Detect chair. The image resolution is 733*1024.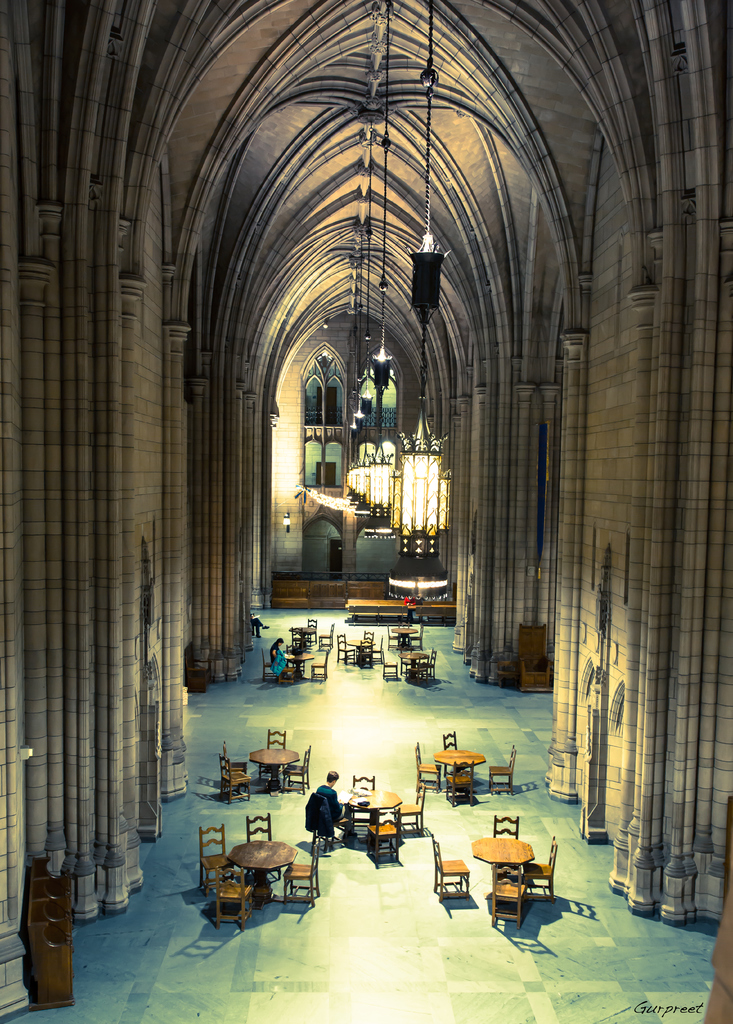
rect(429, 840, 469, 901).
